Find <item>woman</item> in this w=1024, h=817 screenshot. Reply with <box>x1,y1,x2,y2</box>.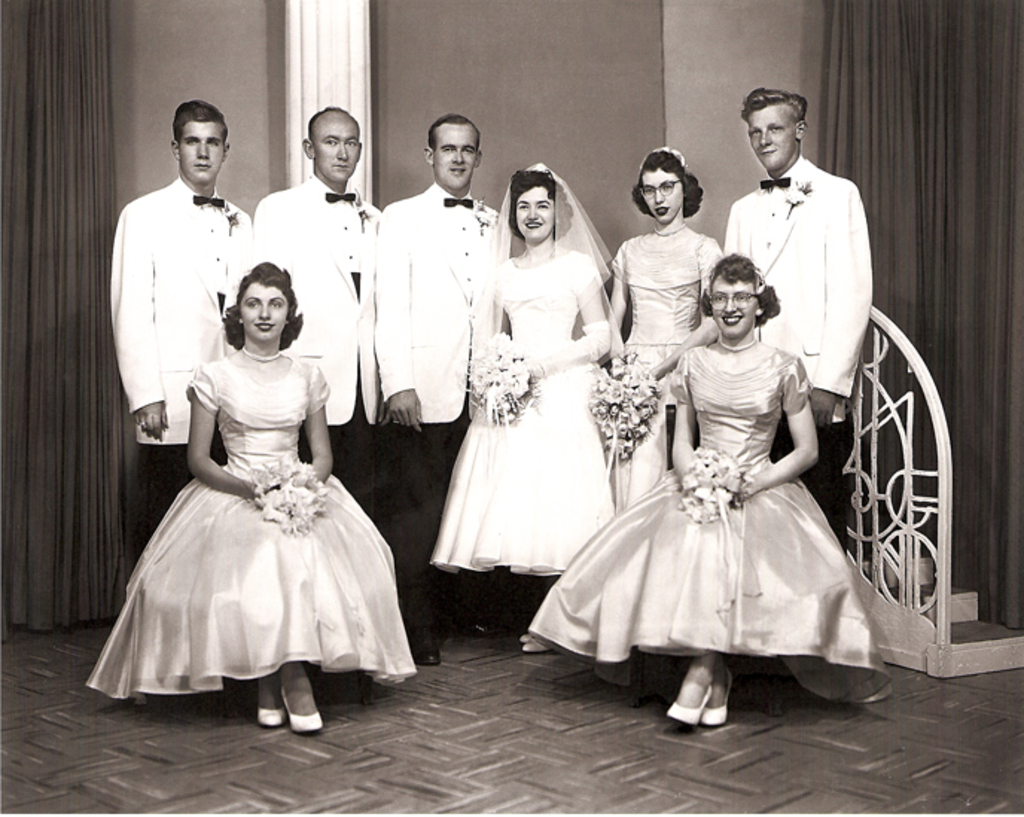
<box>424,161,627,662</box>.
